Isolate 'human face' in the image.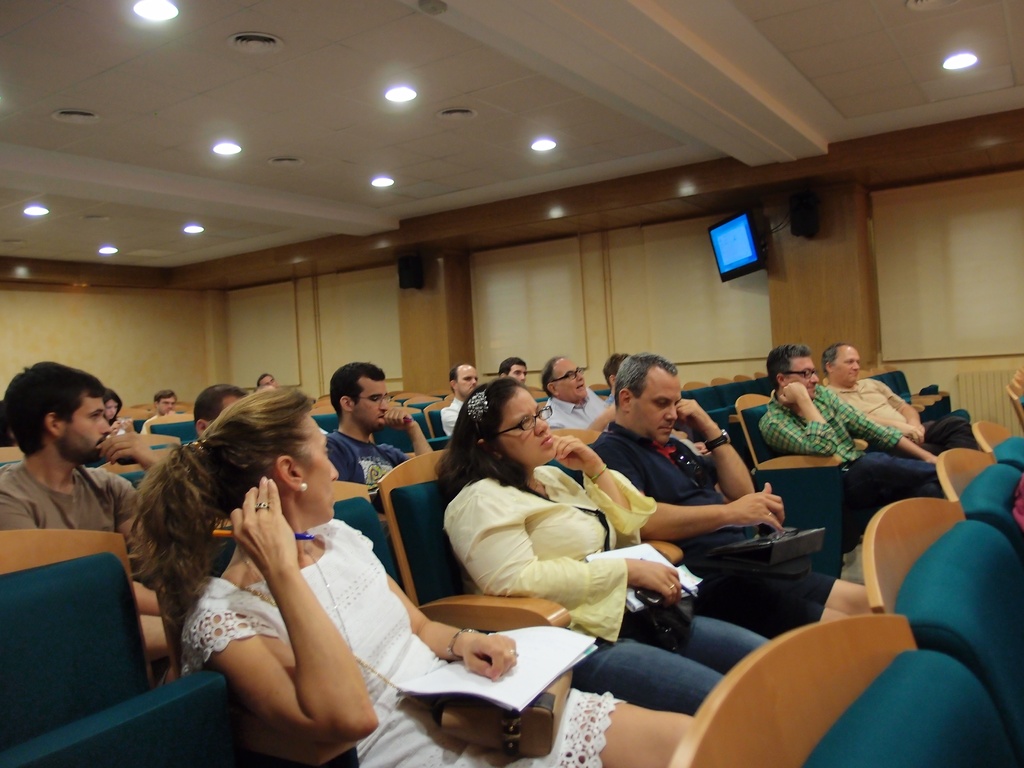
Isolated region: 157,395,179,417.
